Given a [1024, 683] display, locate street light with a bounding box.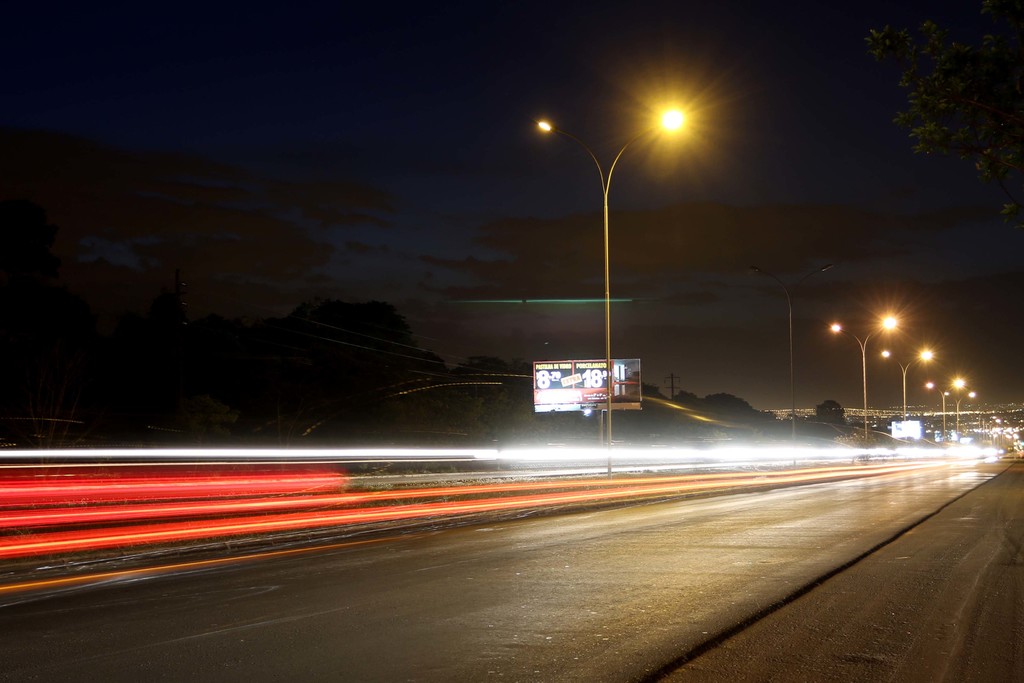
Located: rect(518, 61, 717, 447).
